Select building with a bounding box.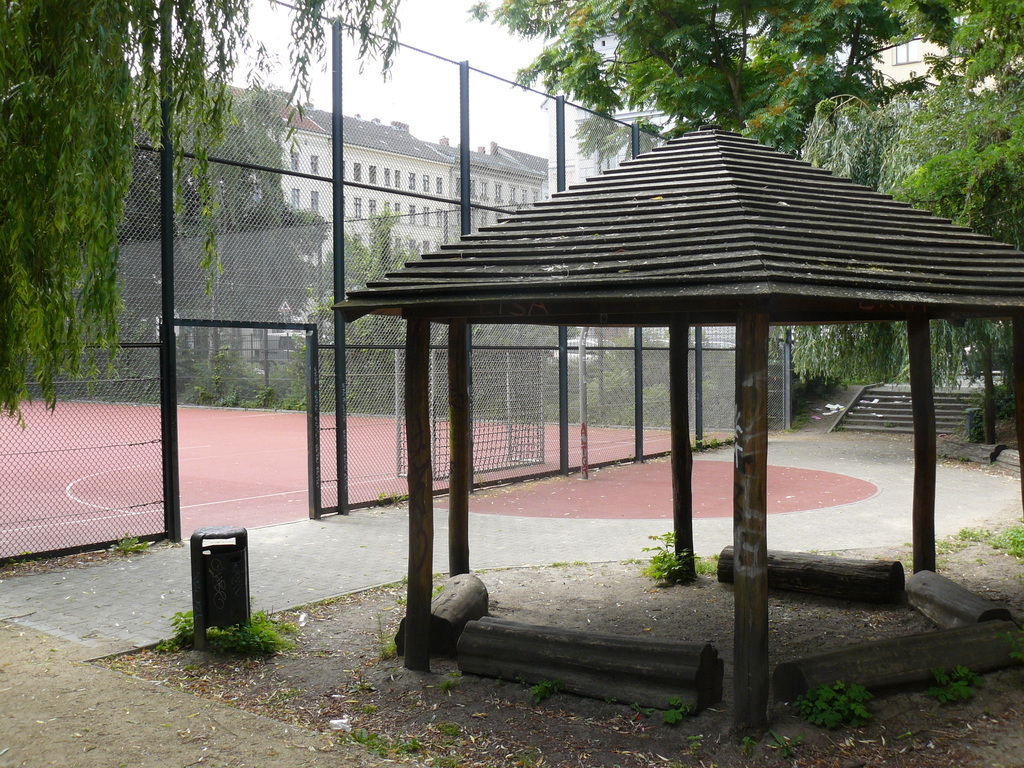
(138,72,331,349).
